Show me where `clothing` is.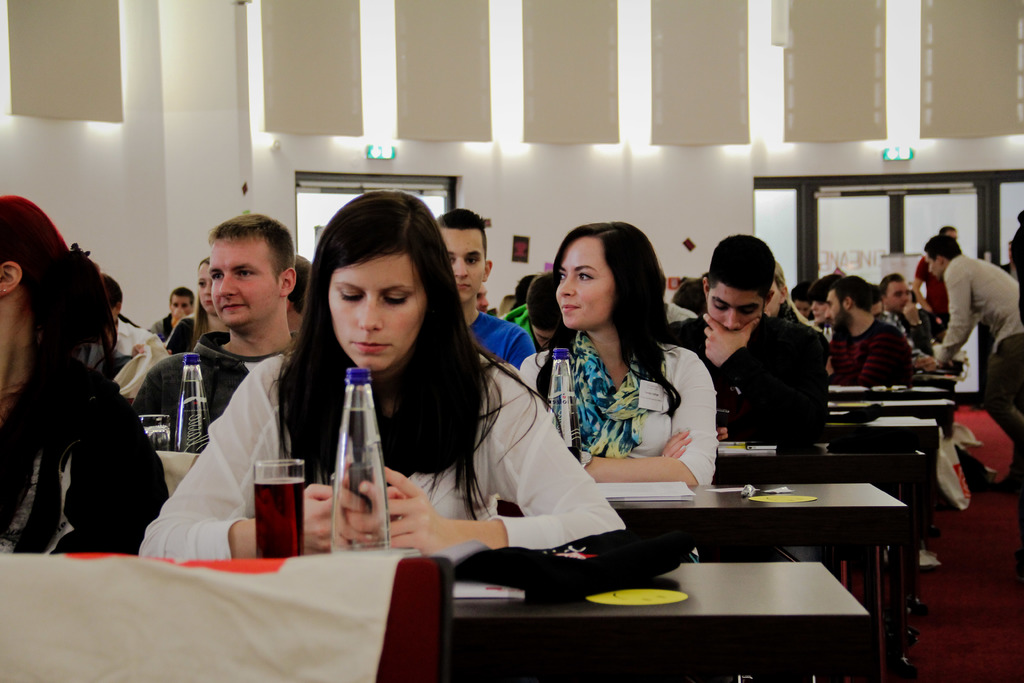
`clothing` is at box=[1, 353, 173, 559].
